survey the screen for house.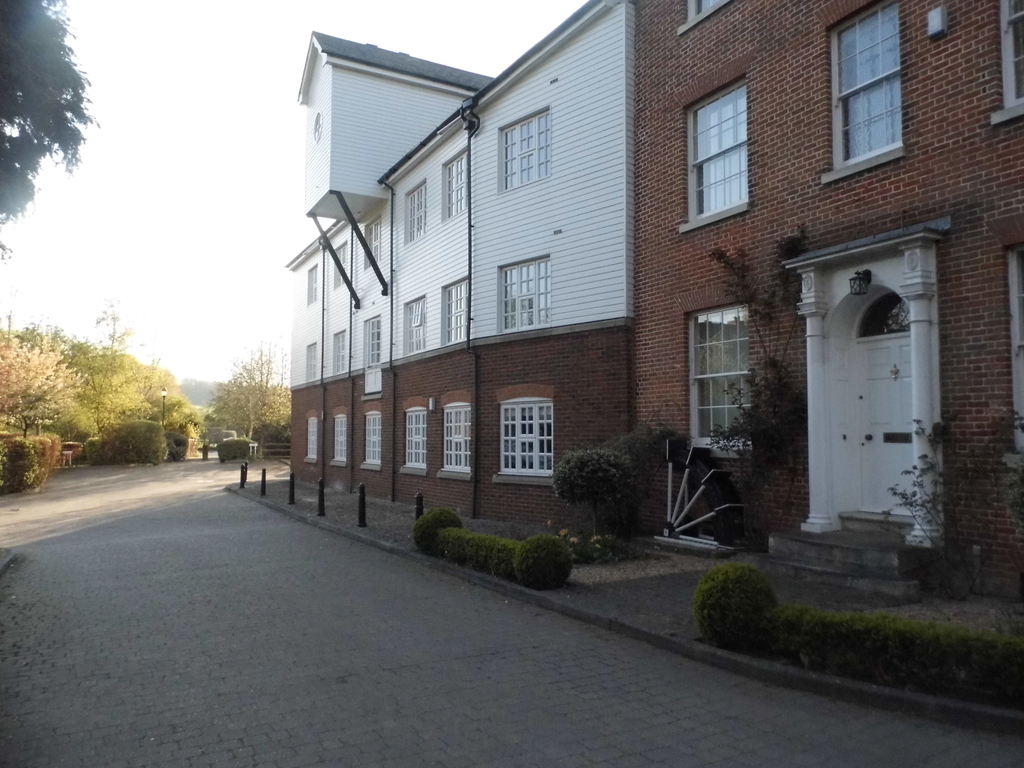
Survey found: select_region(292, 0, 637, 521).
